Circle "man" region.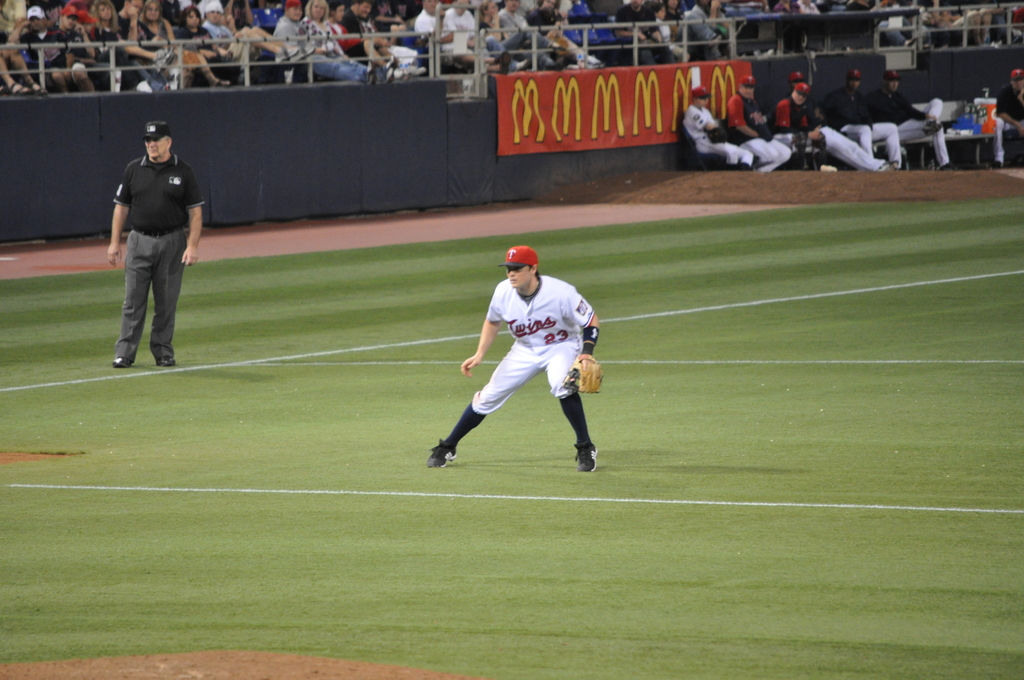
Region: crop(826, 70, 905, 172).
